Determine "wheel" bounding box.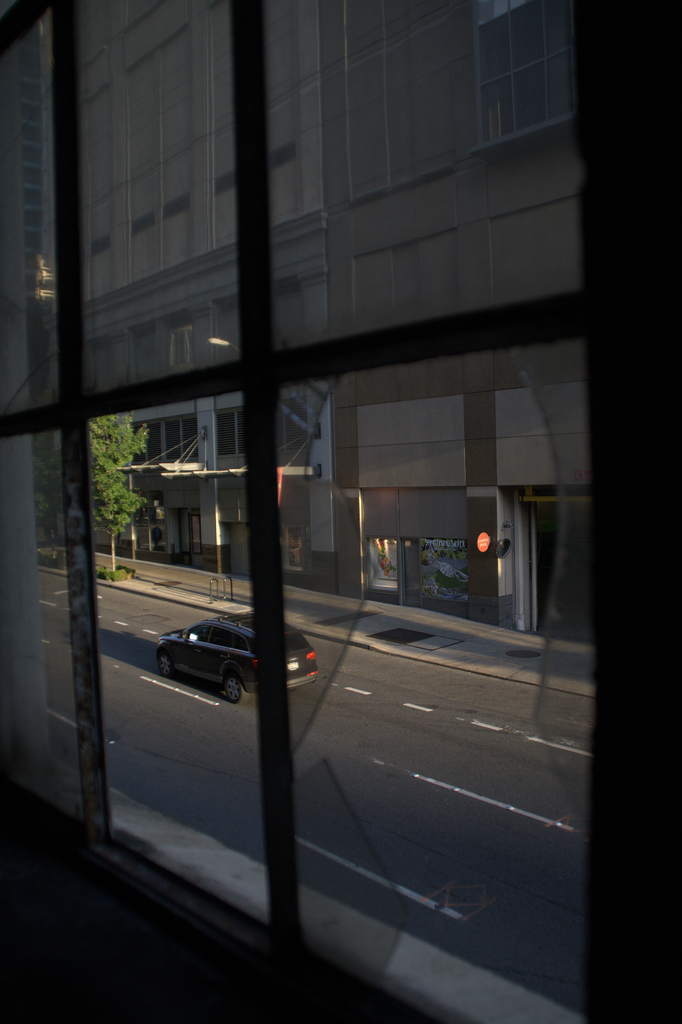
Determined: <box>156,650,175,679</box>.
